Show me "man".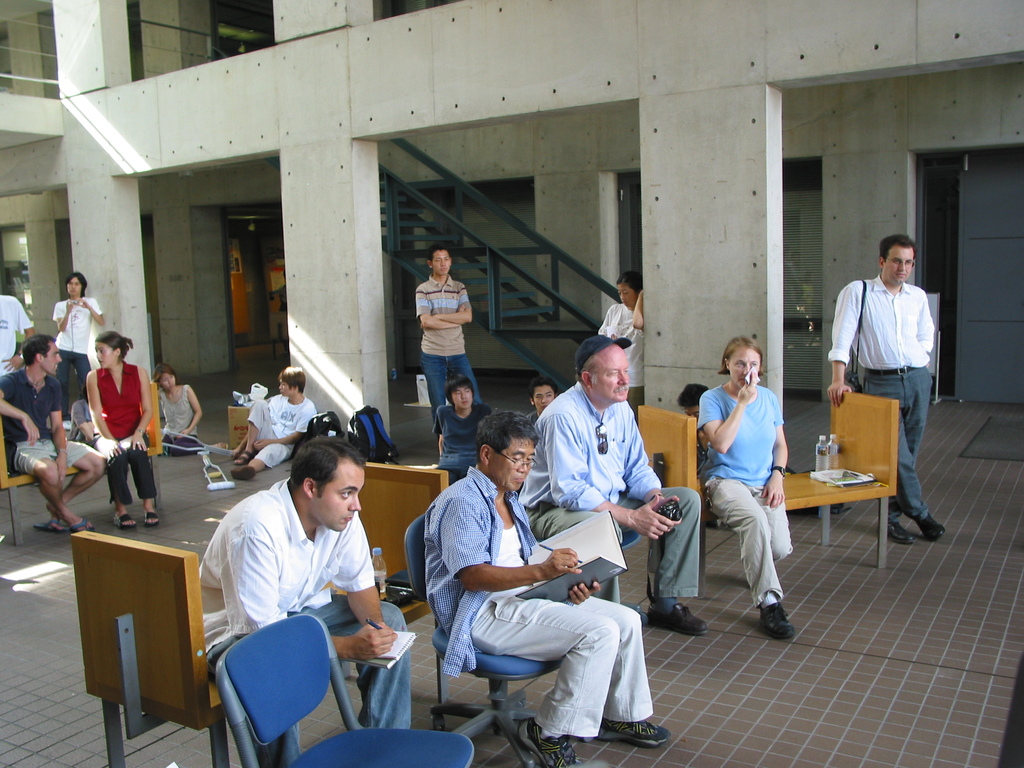
"man" is here: x1=230, y1=364, x2=319, y2=477.
